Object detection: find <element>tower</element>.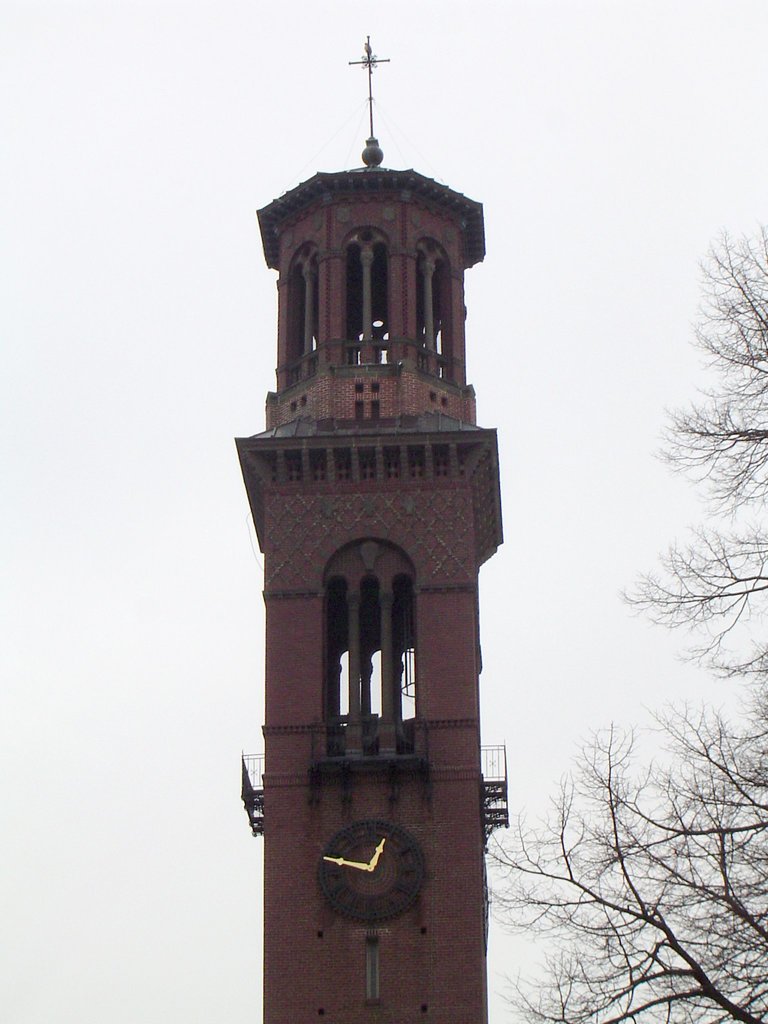
235/35/509/1023.
